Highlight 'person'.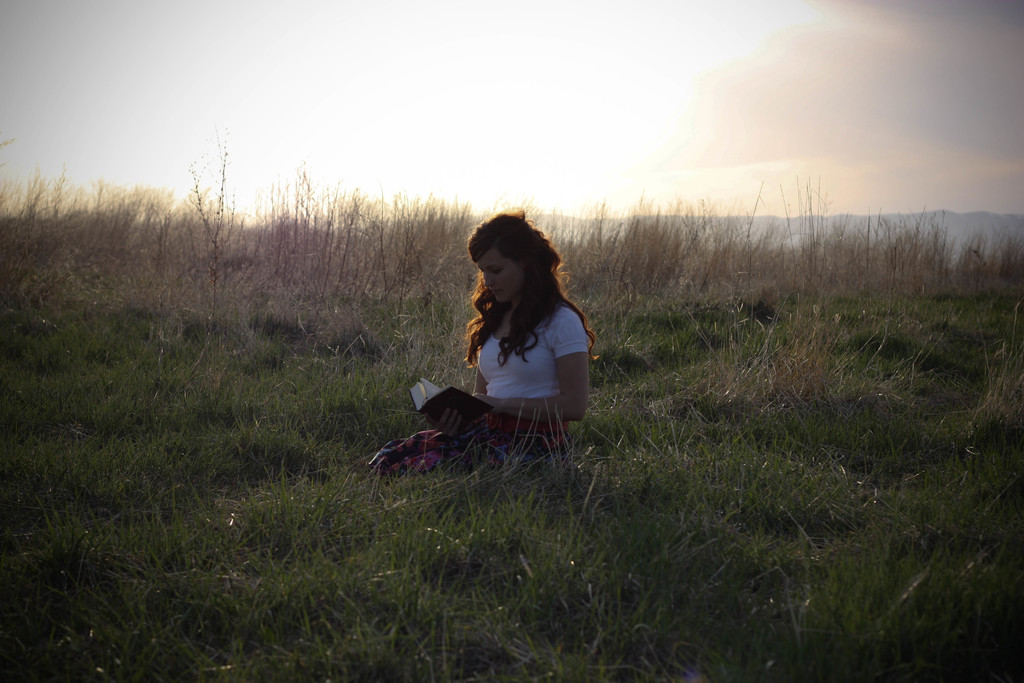
Highlighted region: box(370, 208, 603, 469).
